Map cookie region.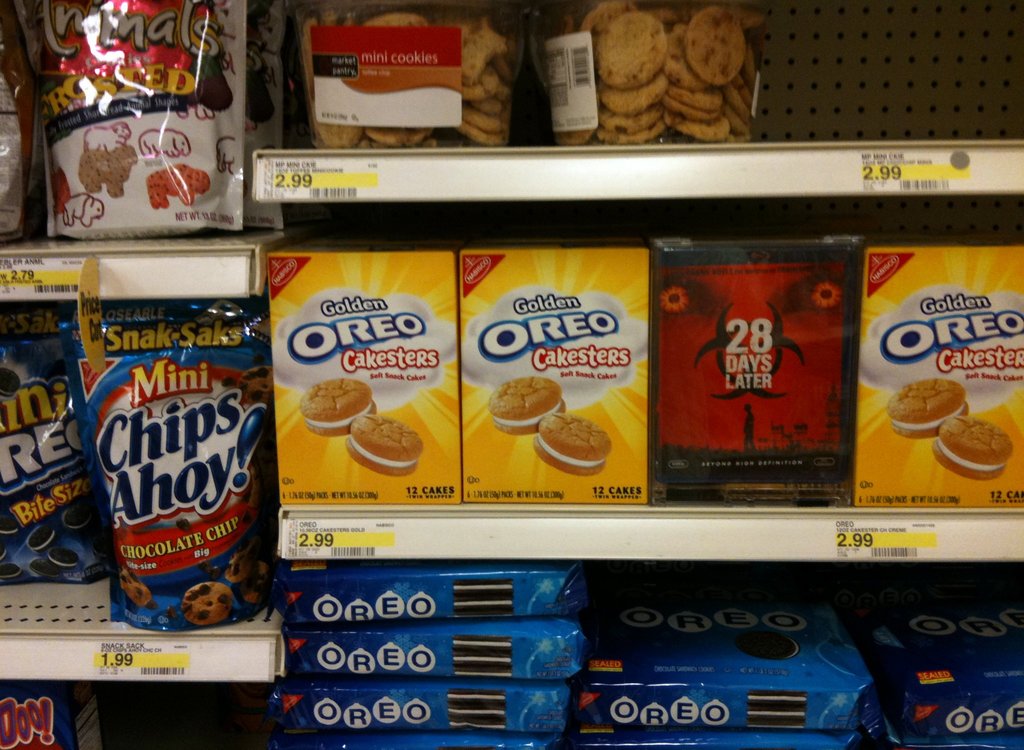
Mapped to (left=298, top=377, right=374, bottom=436).
